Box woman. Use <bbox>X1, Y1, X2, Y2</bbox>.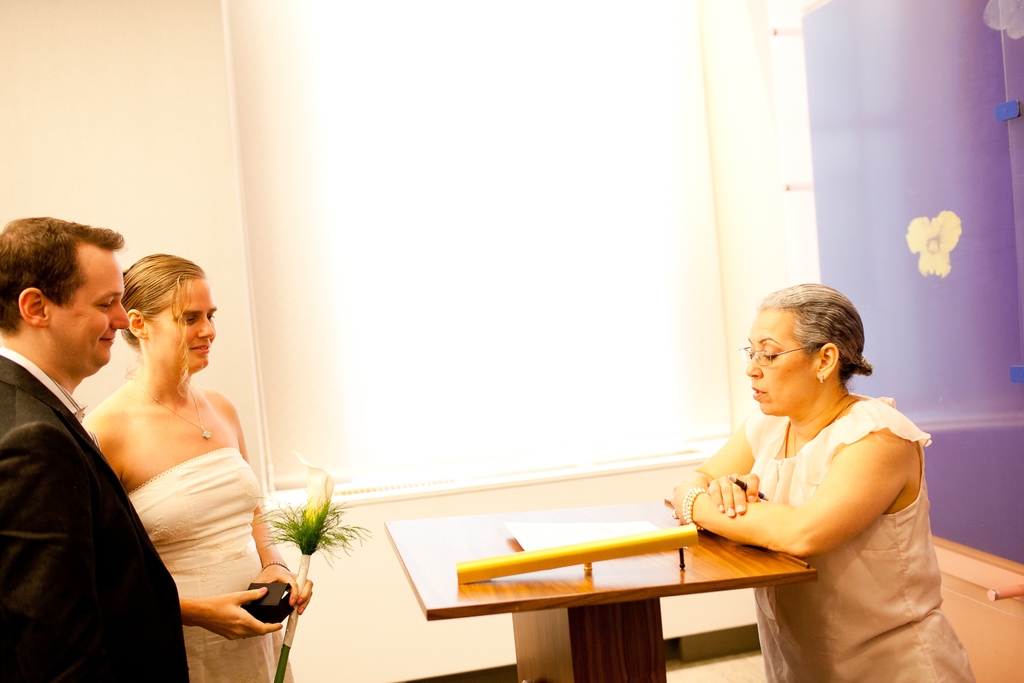
<bbox>54, 251, 275, 676</bbox>.
